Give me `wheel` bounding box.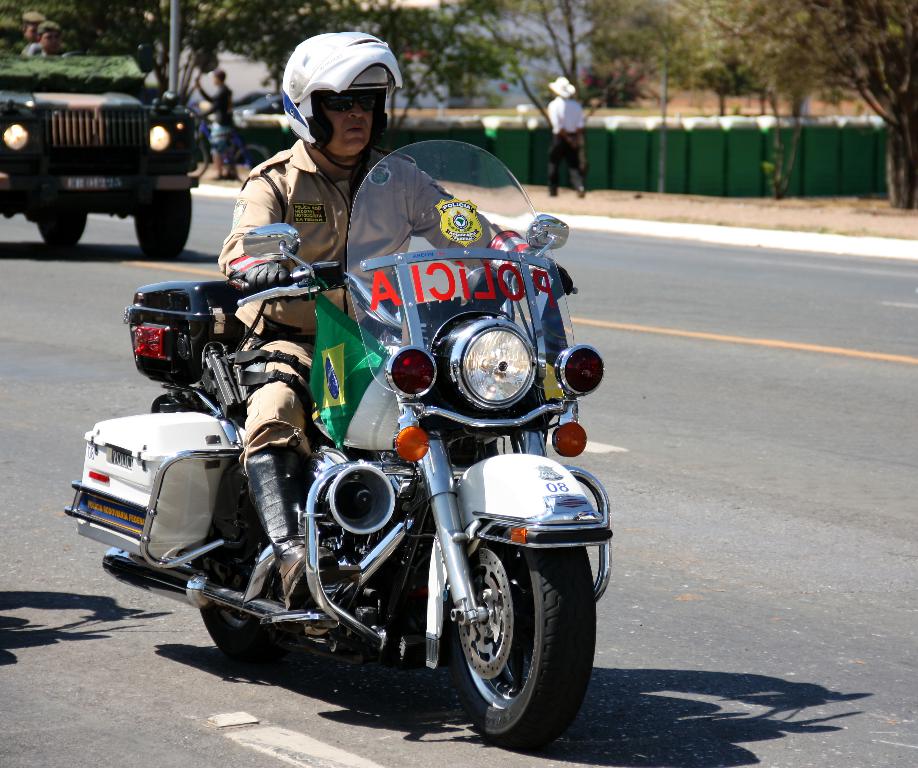
x1=440, y1=546, x2=598, y2=755.
